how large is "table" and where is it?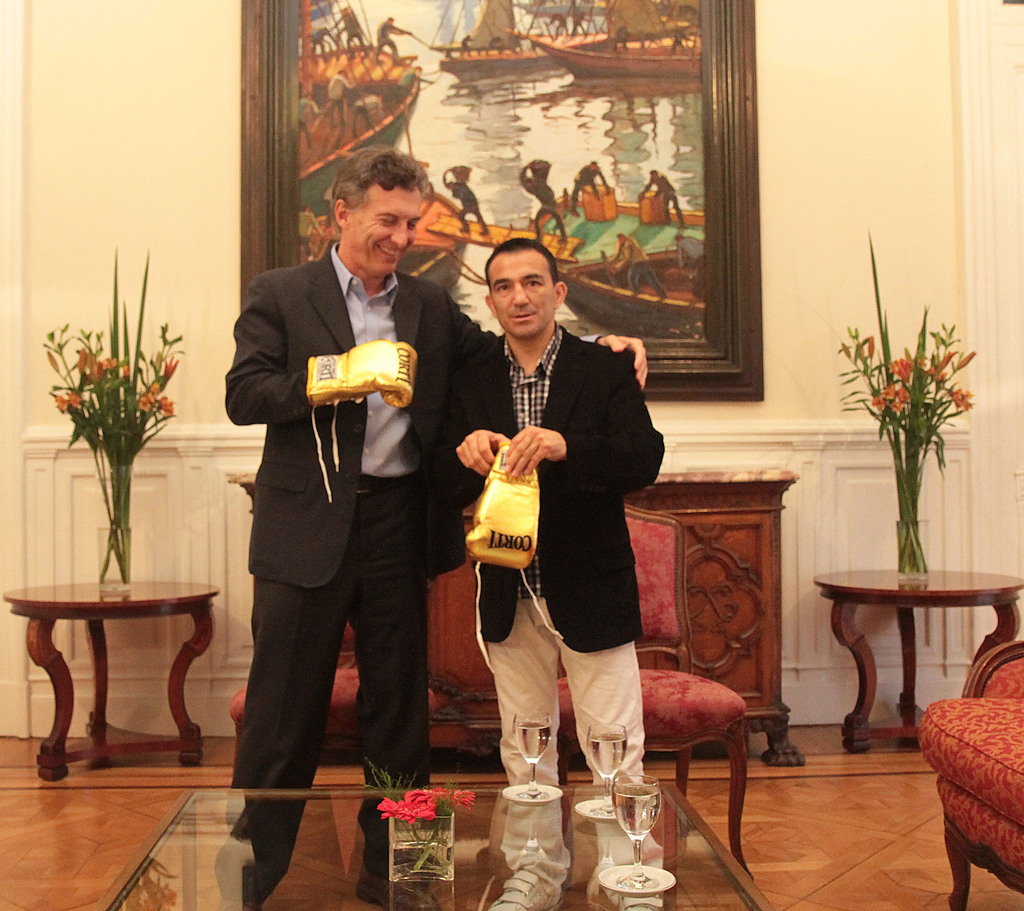
Bounding box: [left=68, top=775, right=781, bottom=910].
